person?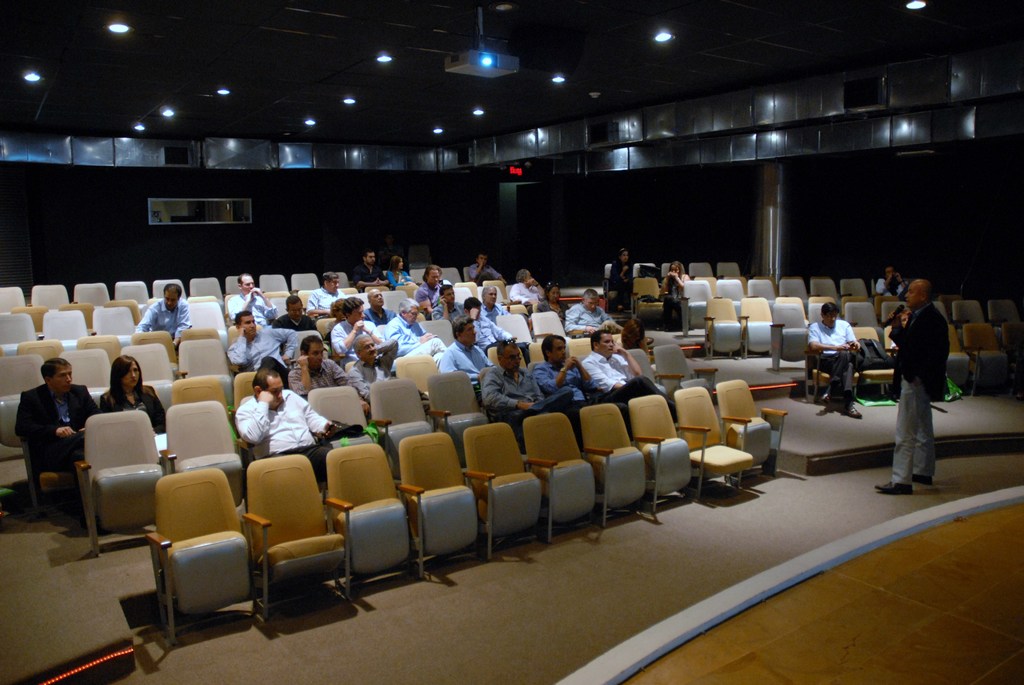
(x1=334, y1=291, x2=381, y2=374)
